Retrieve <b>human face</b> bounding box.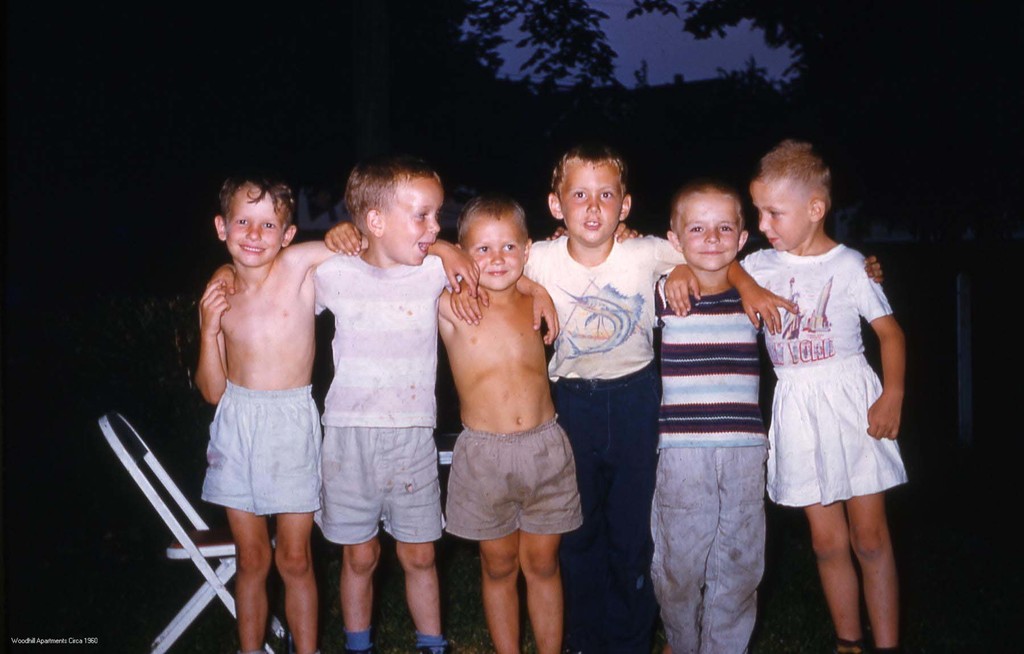
Bounding box: bbox=(387, 178, 445, 262).
